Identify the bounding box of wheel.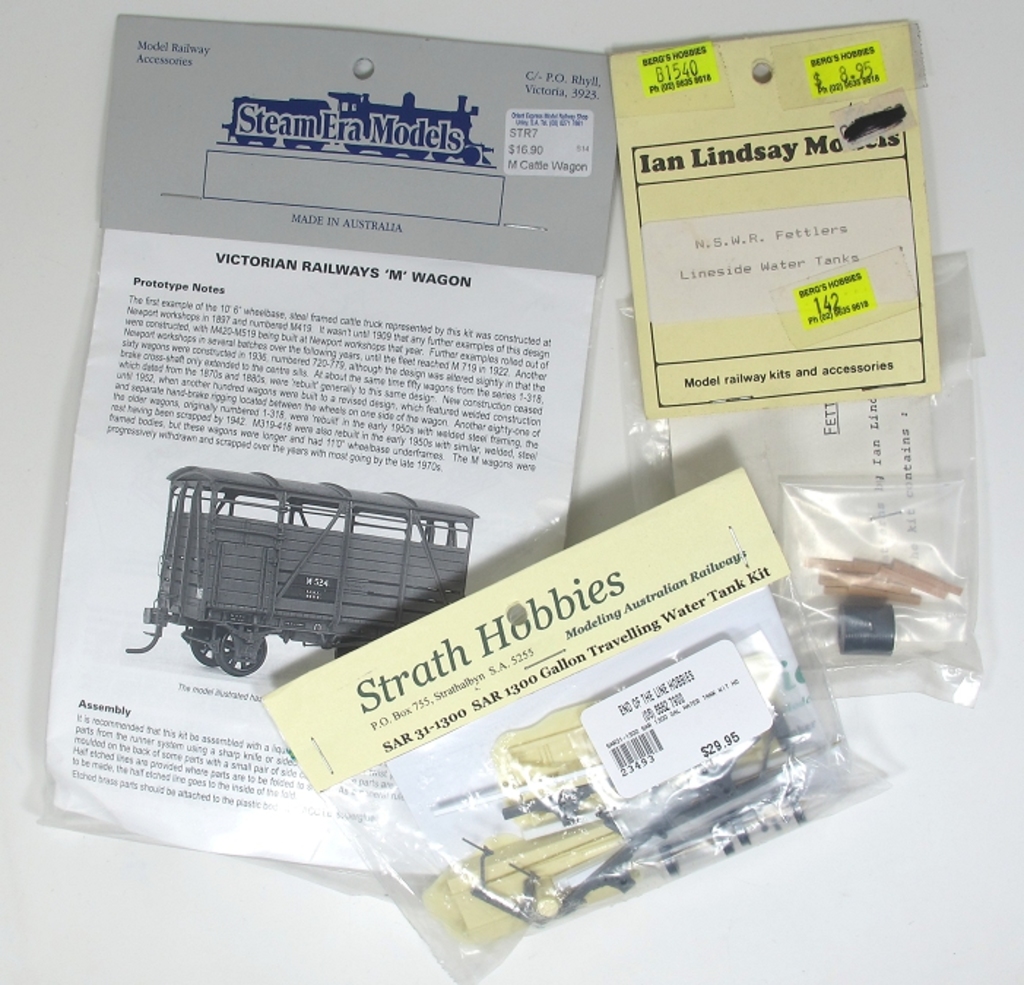
crop(190, 636, 218, 666).
